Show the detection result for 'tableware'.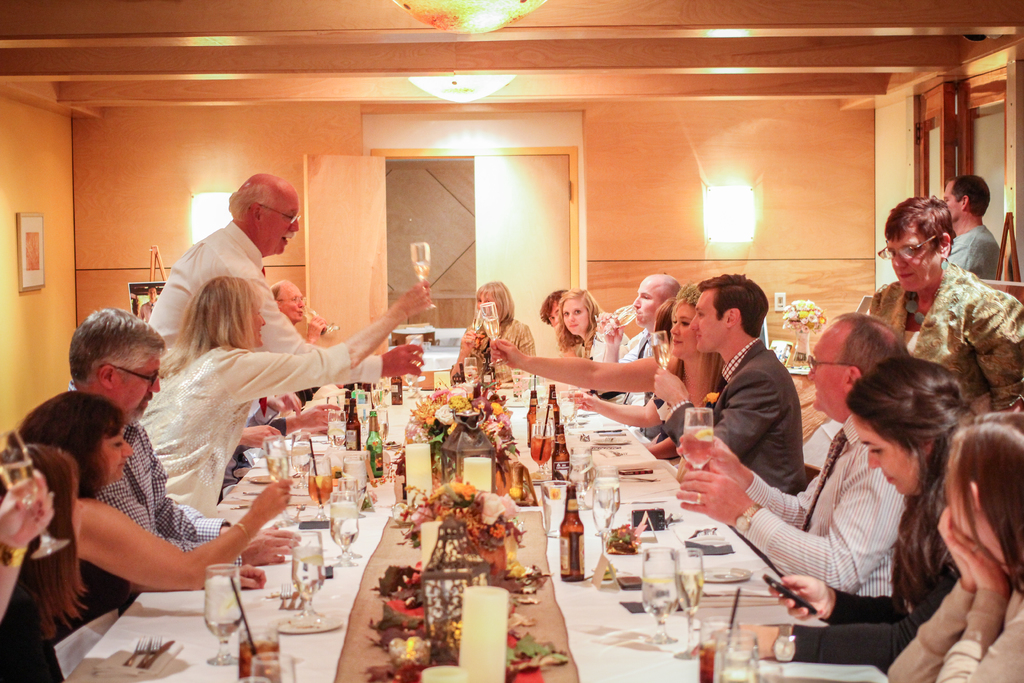
x1=475 y1=299 x2=509 y2=365.
